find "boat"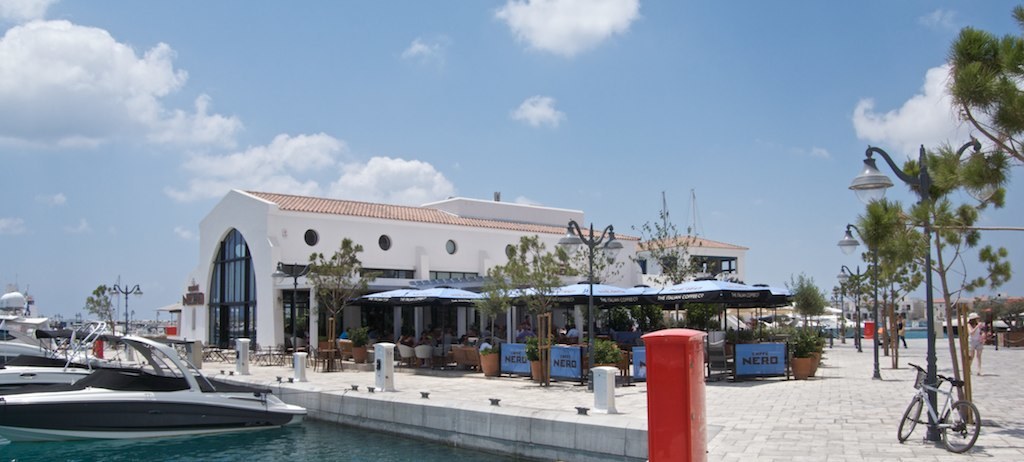
detection(23, 316, 313, 423)
